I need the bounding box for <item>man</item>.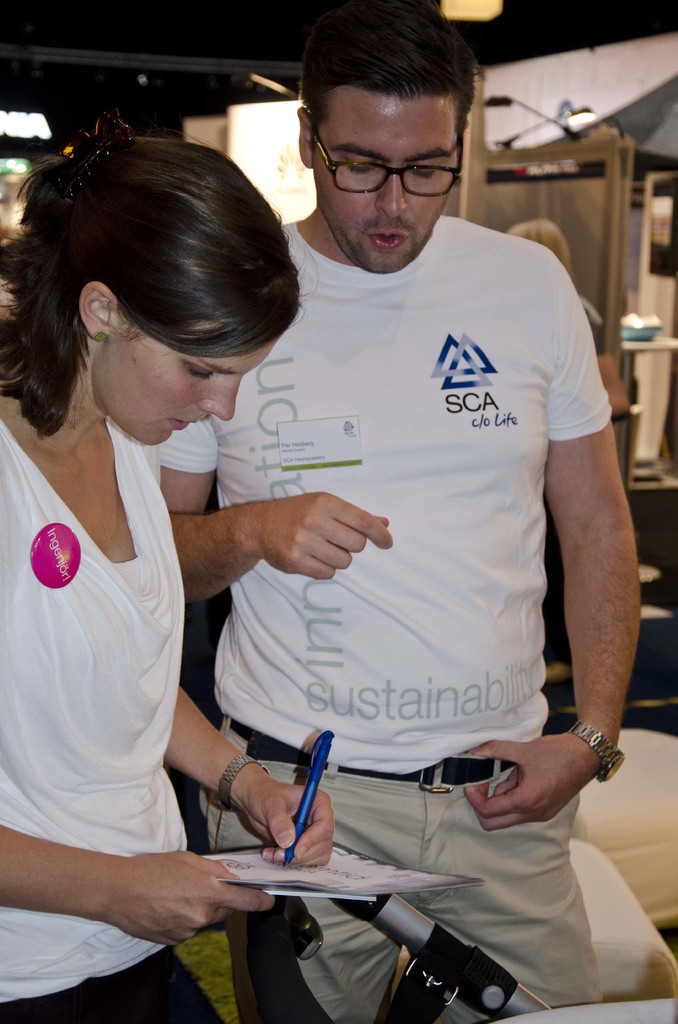
Here it is: box(122, 8, 628, 1015).
